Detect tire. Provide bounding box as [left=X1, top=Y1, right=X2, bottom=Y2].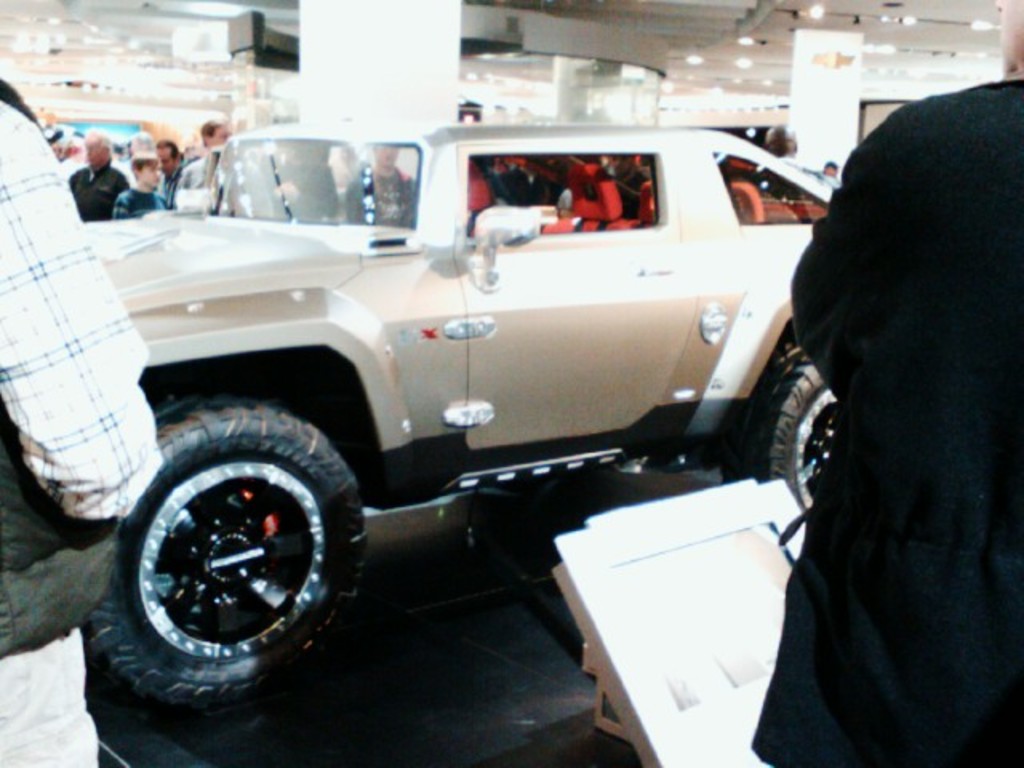
[left=96, top=374, right=349, bottom=722].
